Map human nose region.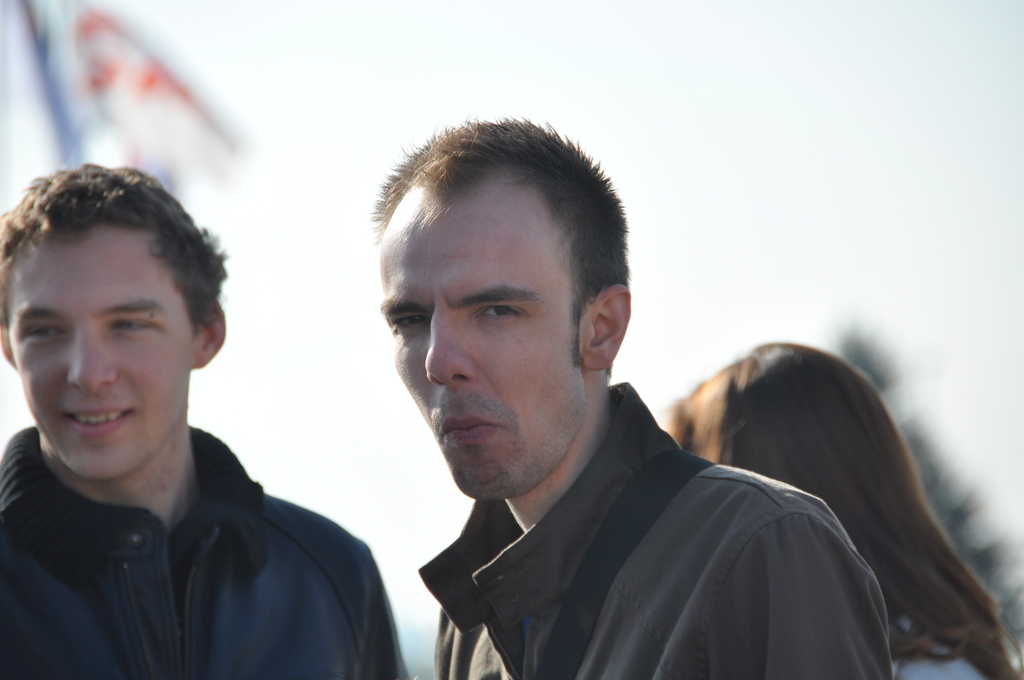
Mapped to 427:311:477:387.
